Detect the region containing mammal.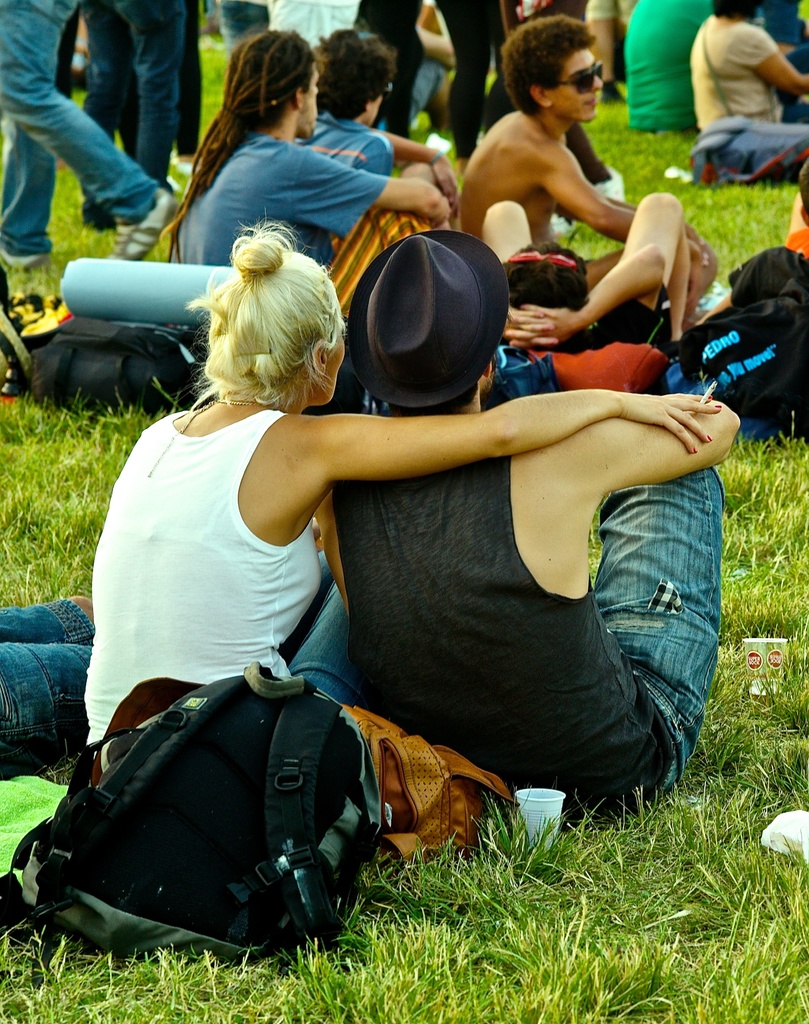
bbox=(681, 0, 808, 131).
